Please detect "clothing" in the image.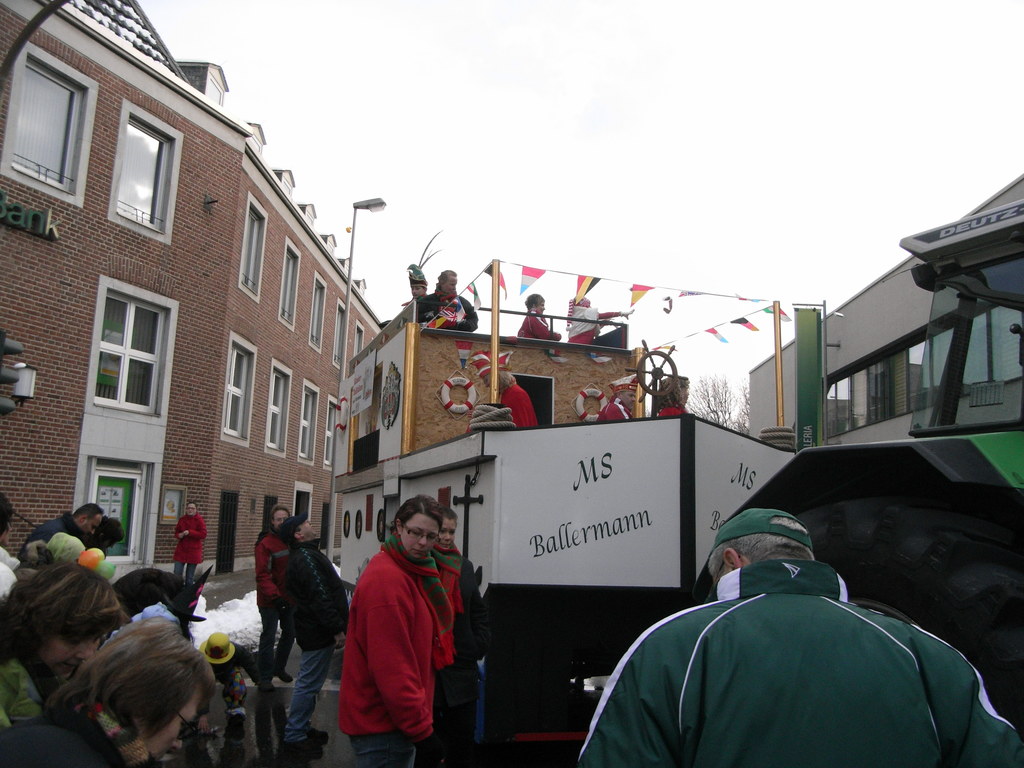
(x1=332, y1=531, x2=459, y2=756).
